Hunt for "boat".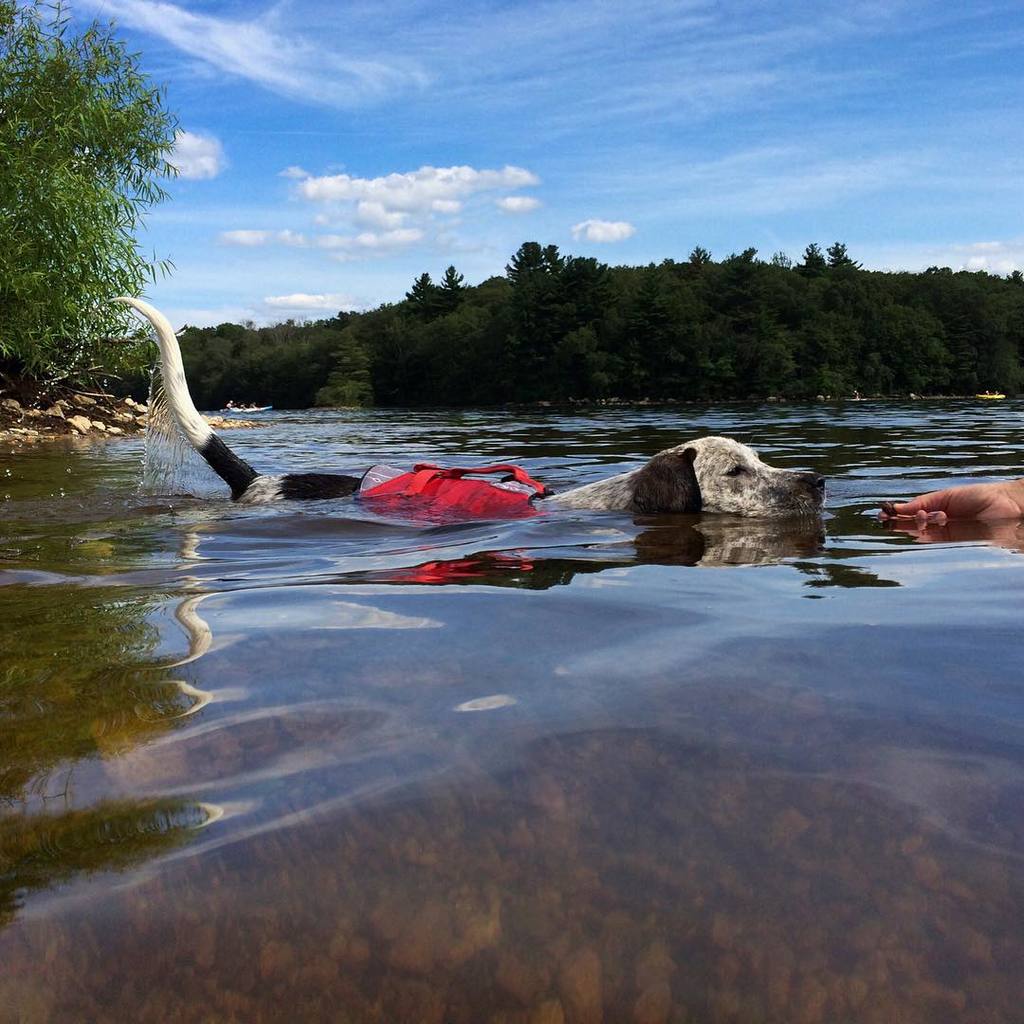
Hunted down at (x1=215, y1=402, x2=277, y2=411).
